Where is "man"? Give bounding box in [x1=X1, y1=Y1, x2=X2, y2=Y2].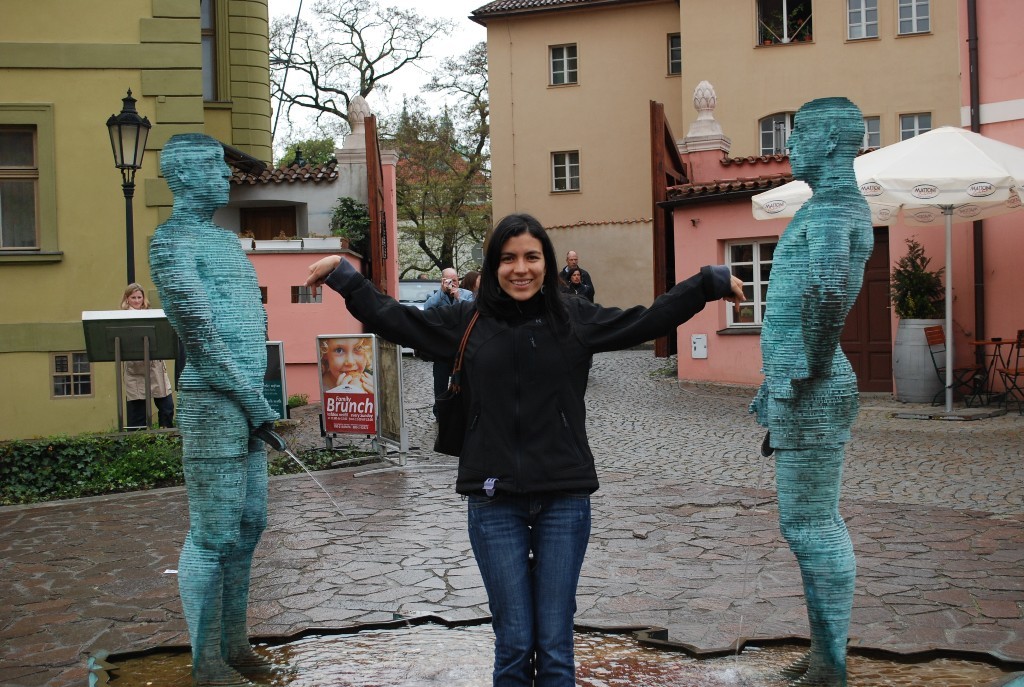
[x1=146, y1=132, x2=292, y2=686].
